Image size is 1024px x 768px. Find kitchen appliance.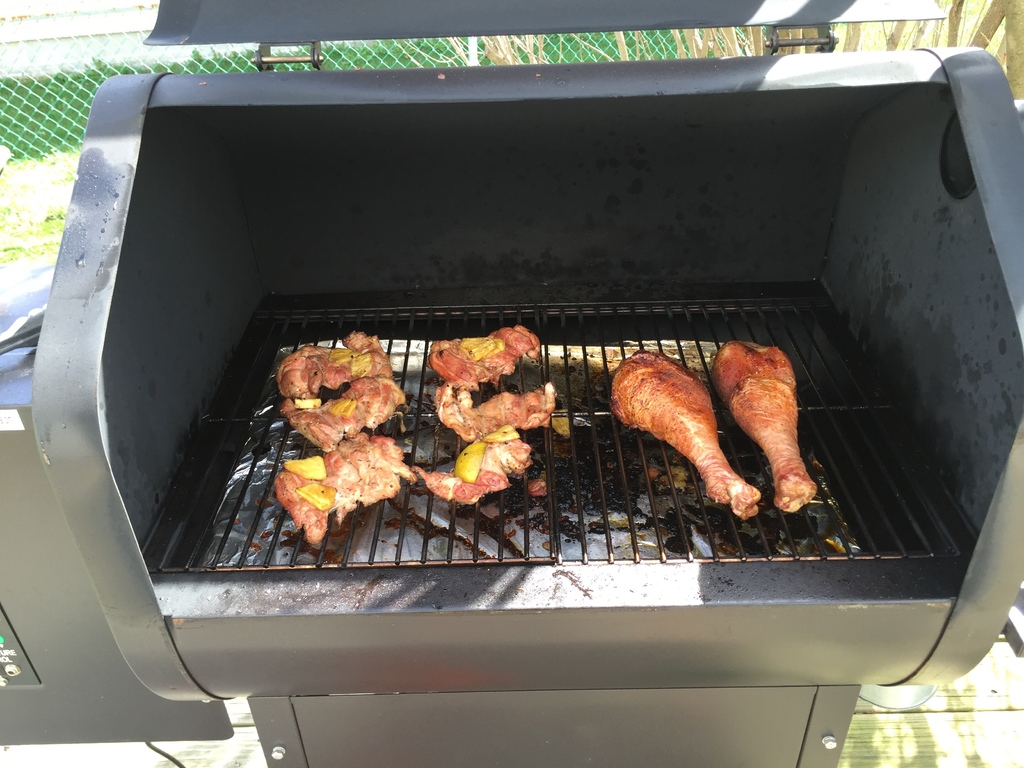
0 0 1023 767.
